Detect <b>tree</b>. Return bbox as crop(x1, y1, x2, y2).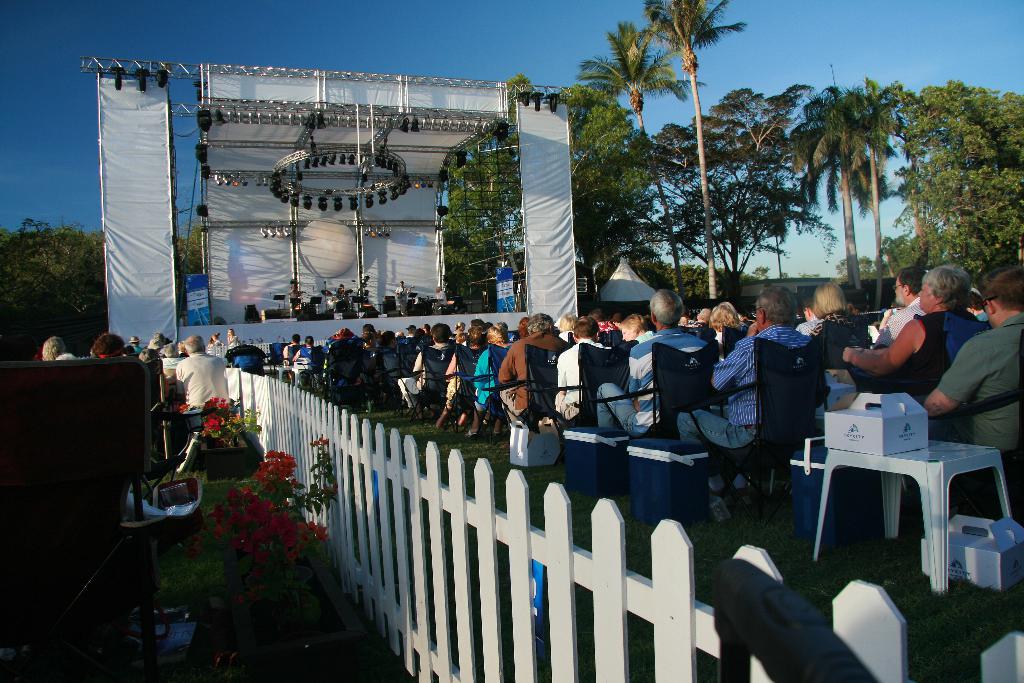
crop(797, 83, 871, 299).
